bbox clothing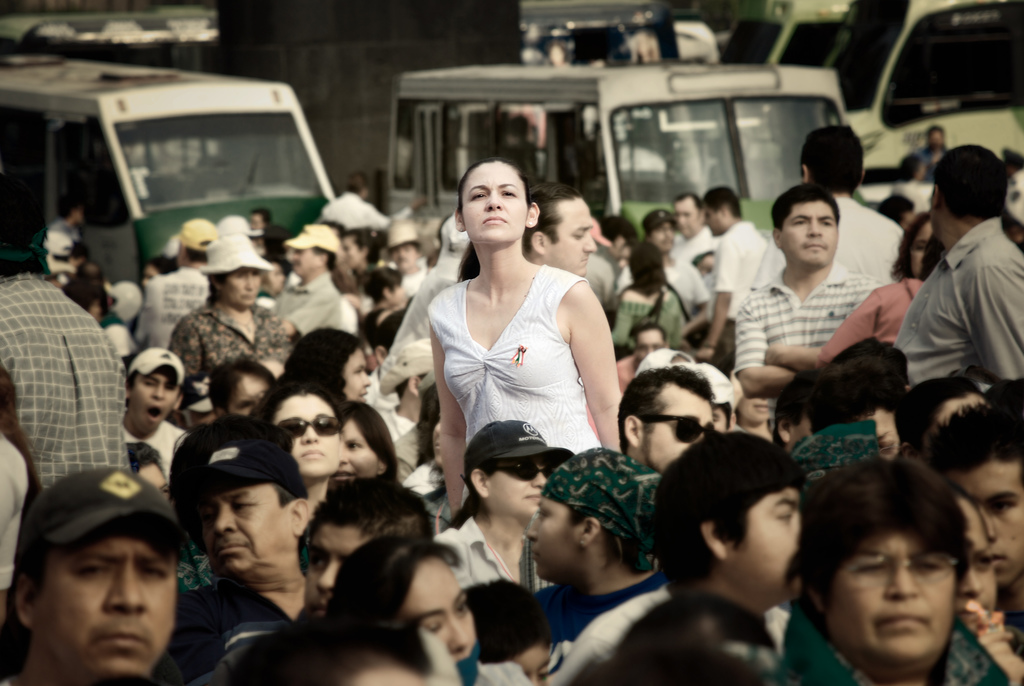
BBox(175, 293, 308, 386)
